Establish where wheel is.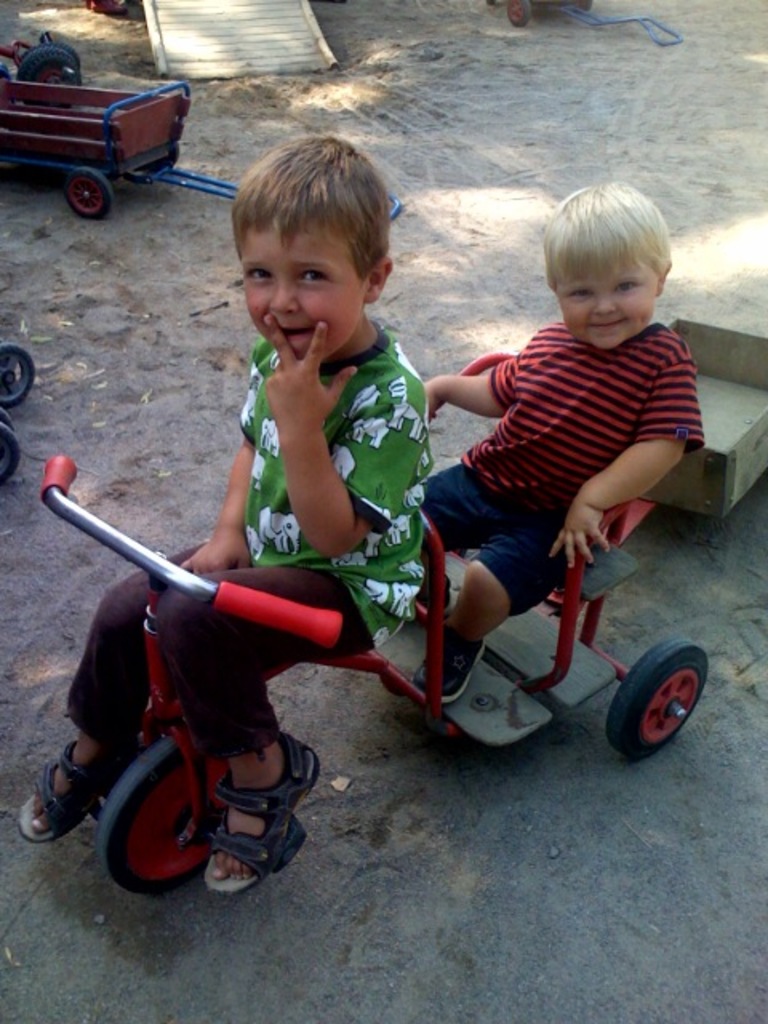
Established at pyautogui.locateOnScreen(485, 0, 496, 5).
